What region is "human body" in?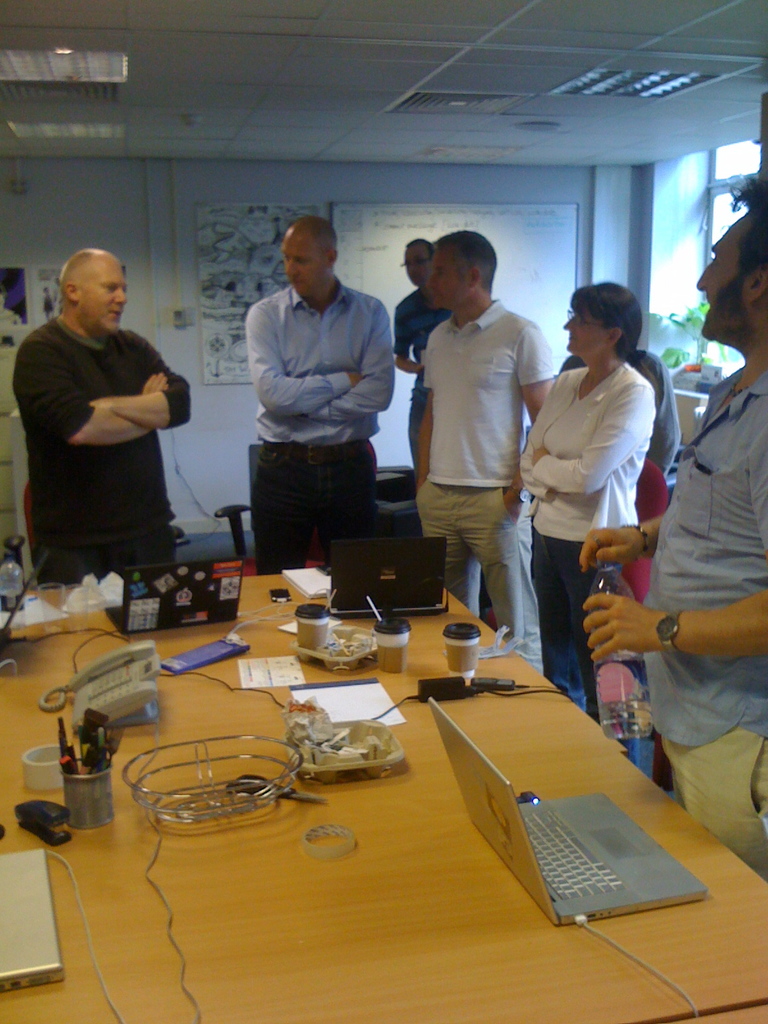
locate(518, 277, 669, 719).
